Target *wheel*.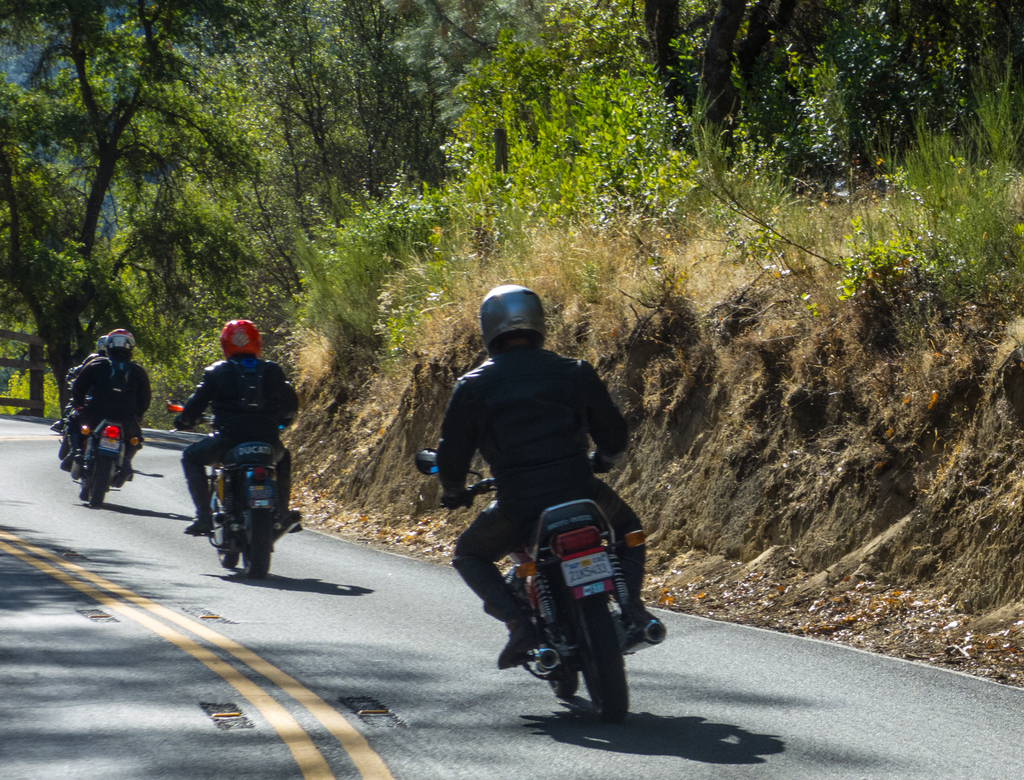
Target region: left=78, top=482, right=90, bottom=500.
